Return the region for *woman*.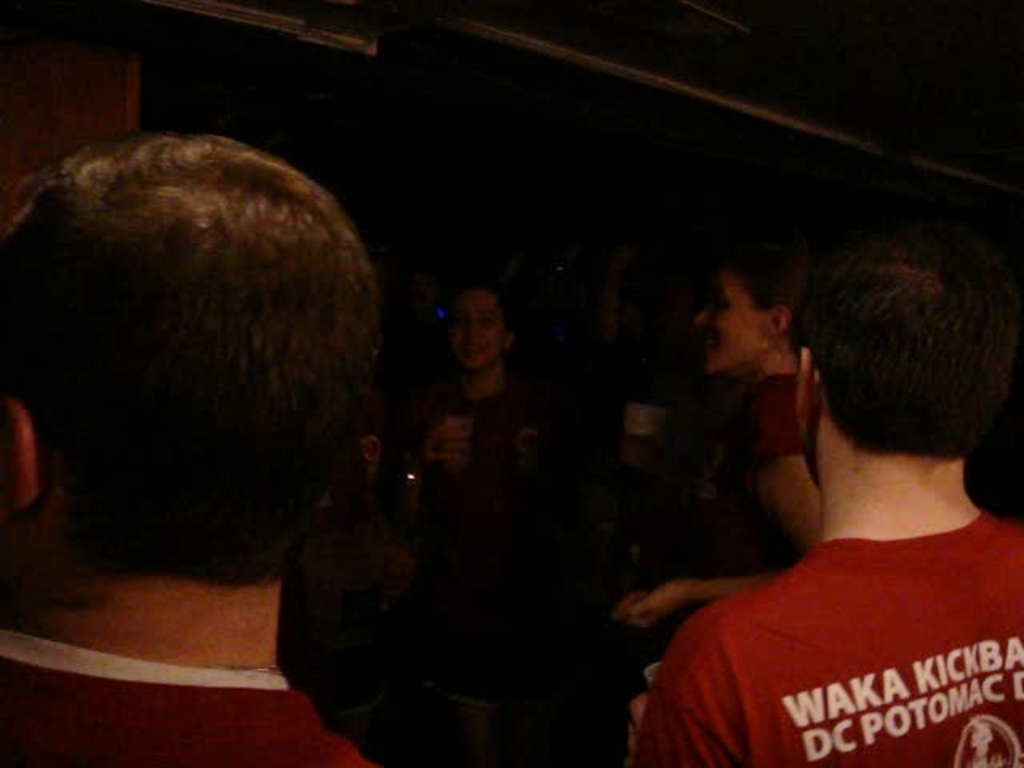
605, 226, 829, 624.
